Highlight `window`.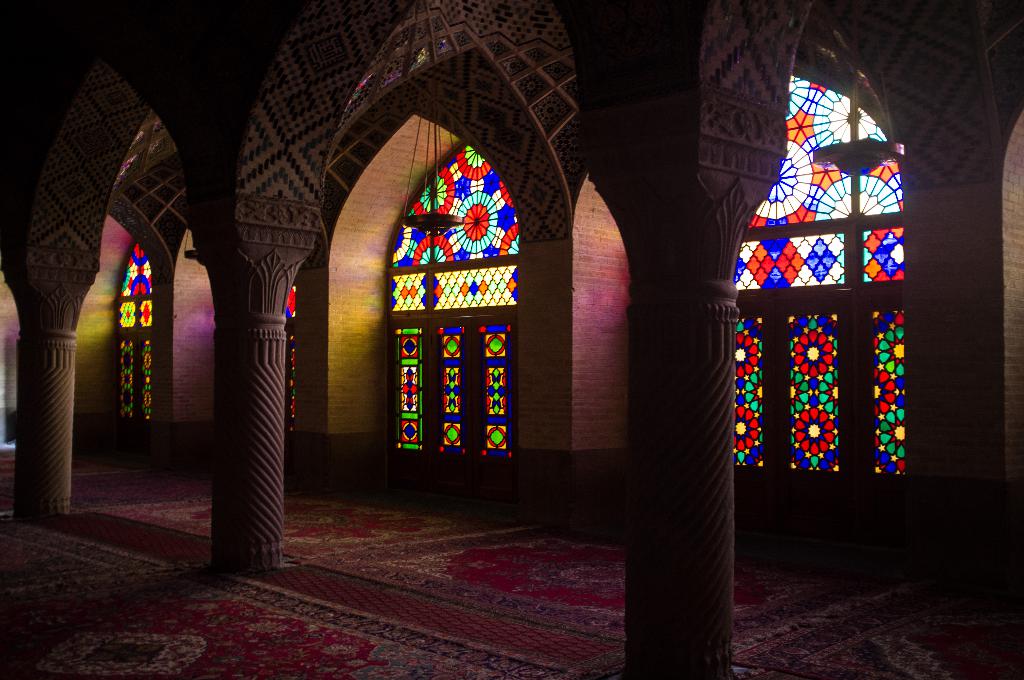
Highlighted region: pyautogui.locateOnScreen(120, 242, 156, 423).
